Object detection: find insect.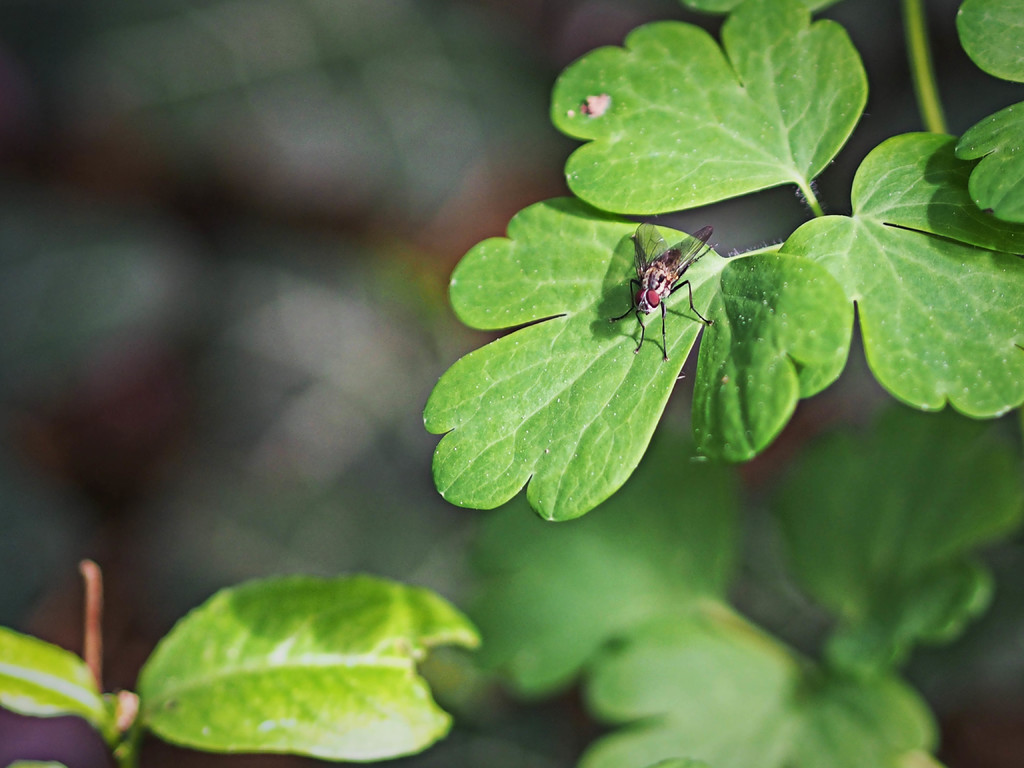
[left=607, top=225, right=714, bottom=360].
